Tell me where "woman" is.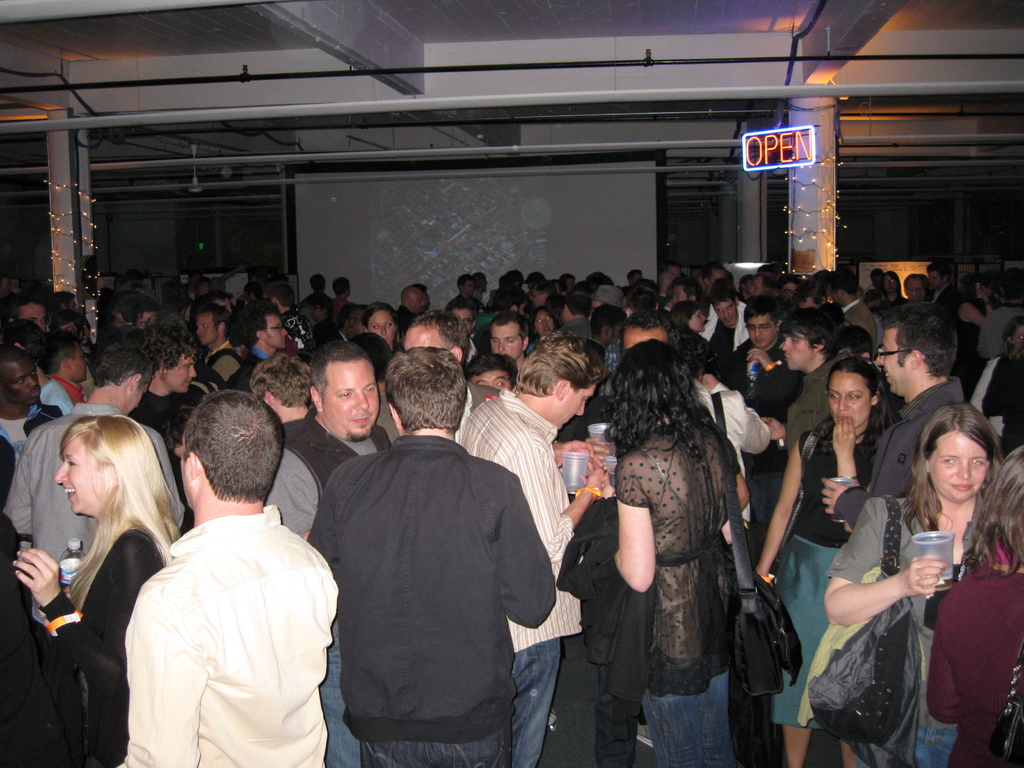
"woman" is at 919,447,1023,767.
